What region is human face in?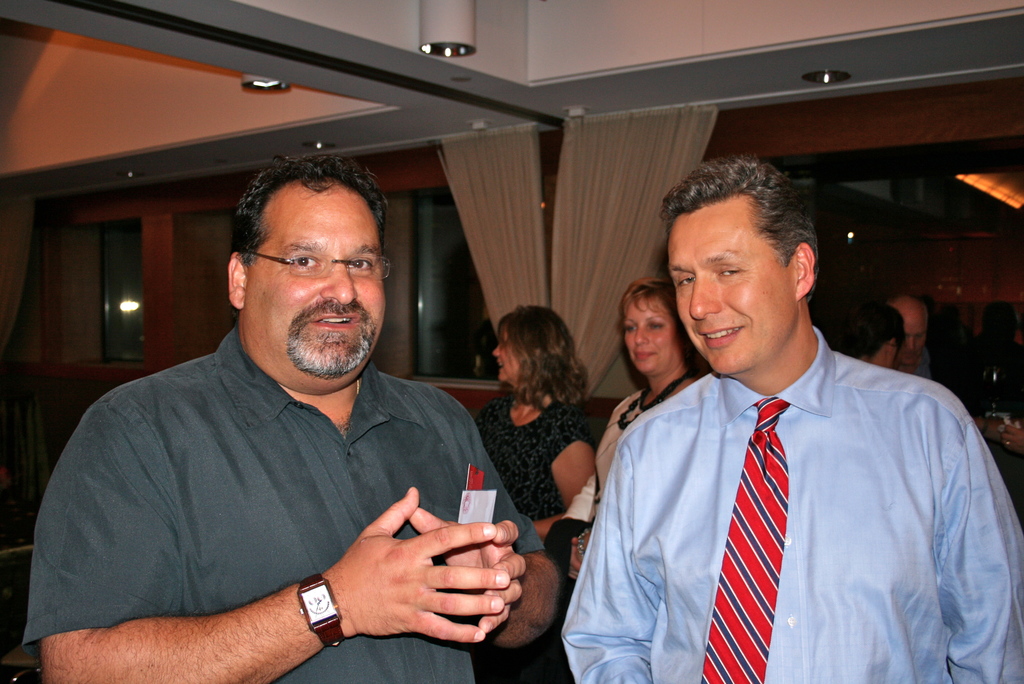
<bbox>618, 288, 683, 379</bbox>.
